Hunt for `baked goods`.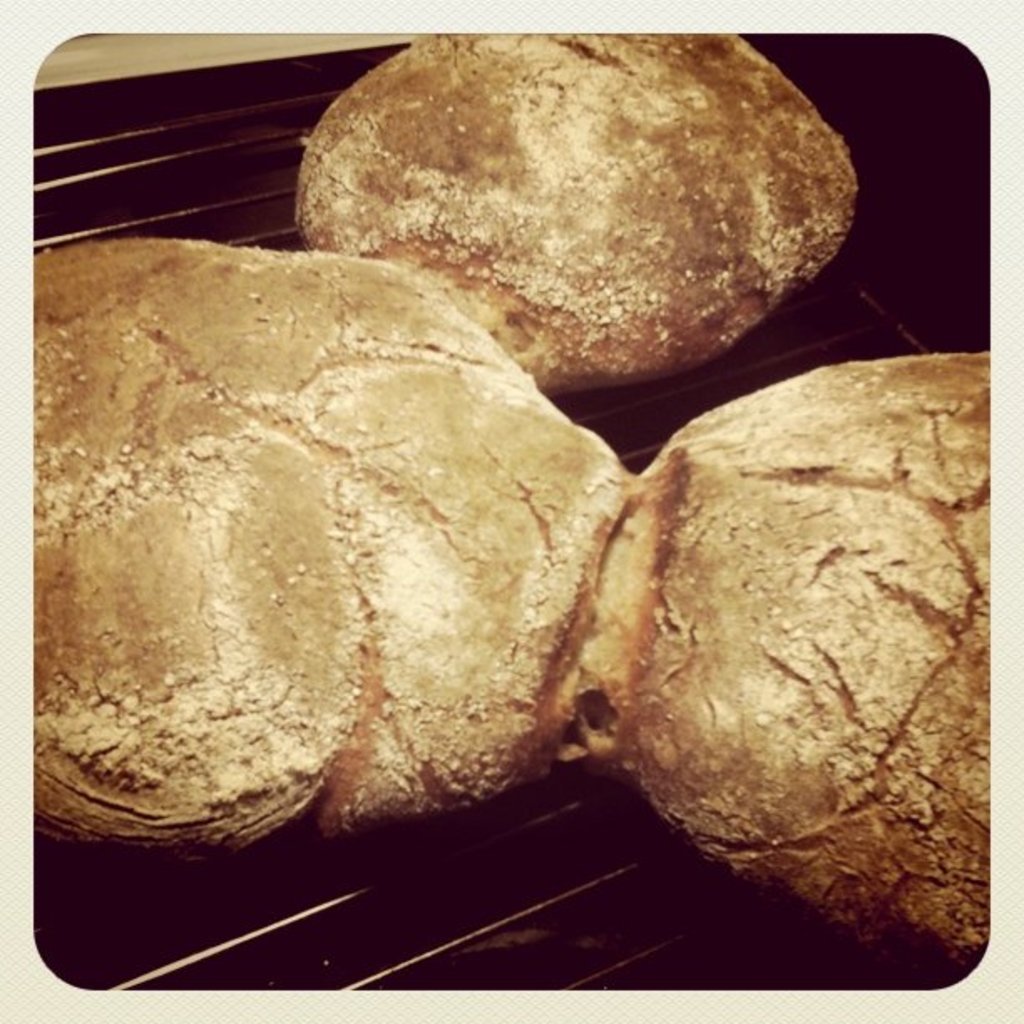
Hunted down at [x1=33, y1=236, x2=637, y2=860].
